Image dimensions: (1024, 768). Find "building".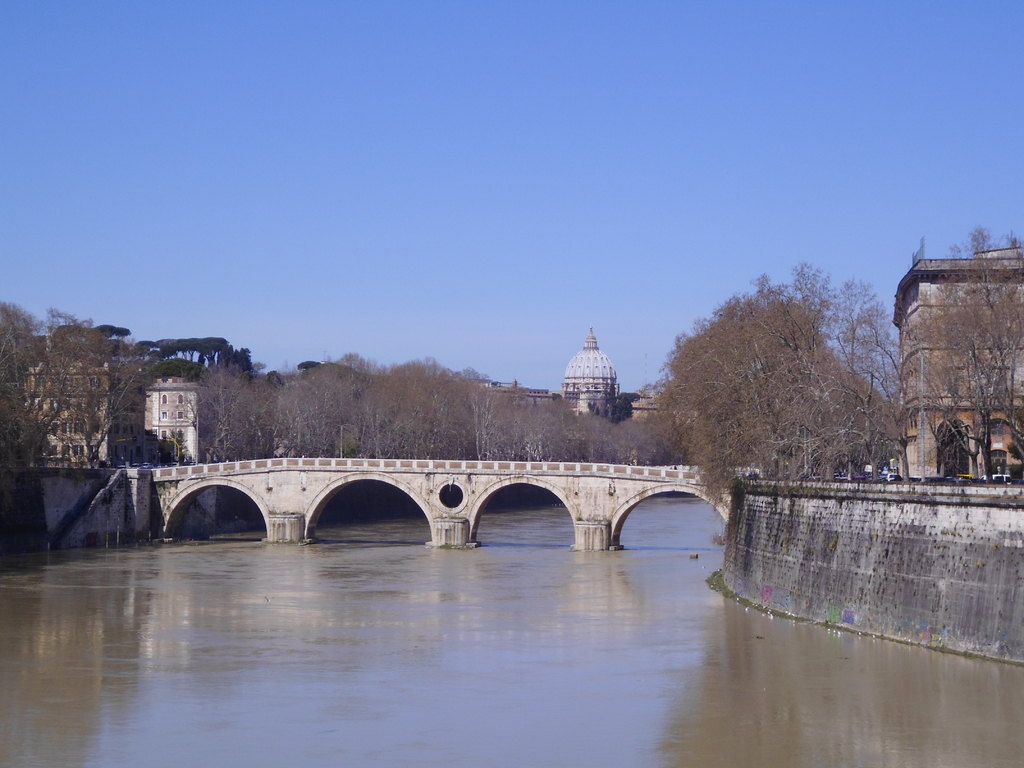
pyautogui.locateOnScreen(893, 246, 1023, 478).
